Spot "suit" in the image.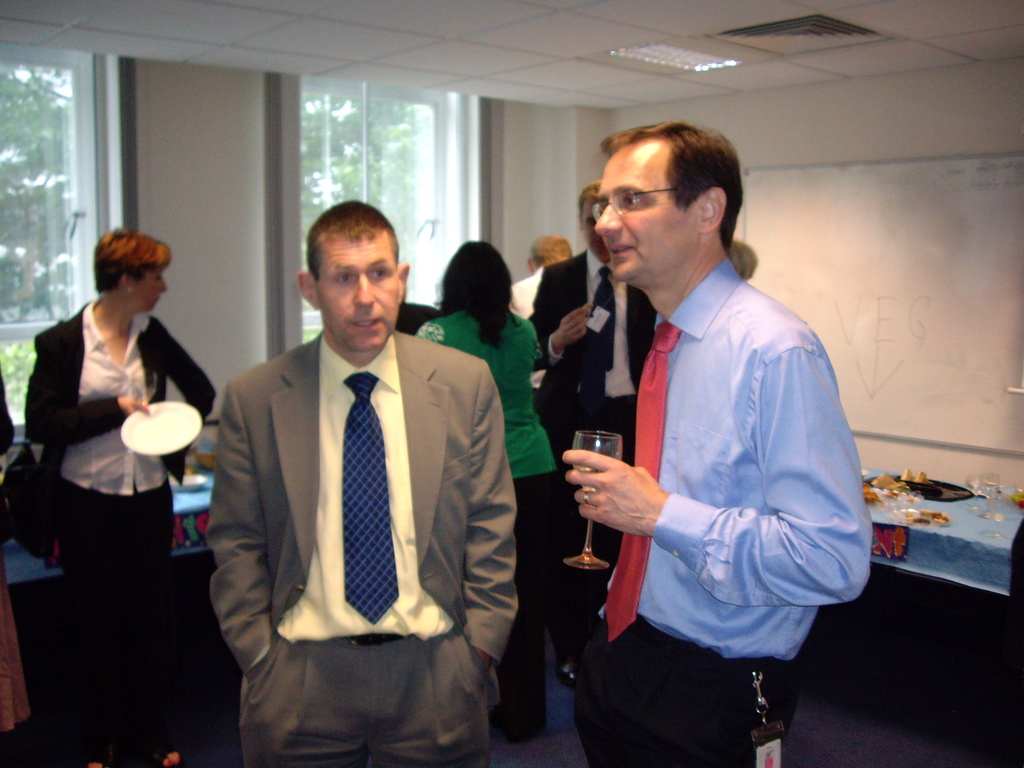
"suit" found at left=531, top=248, right=671, bottom=657.
